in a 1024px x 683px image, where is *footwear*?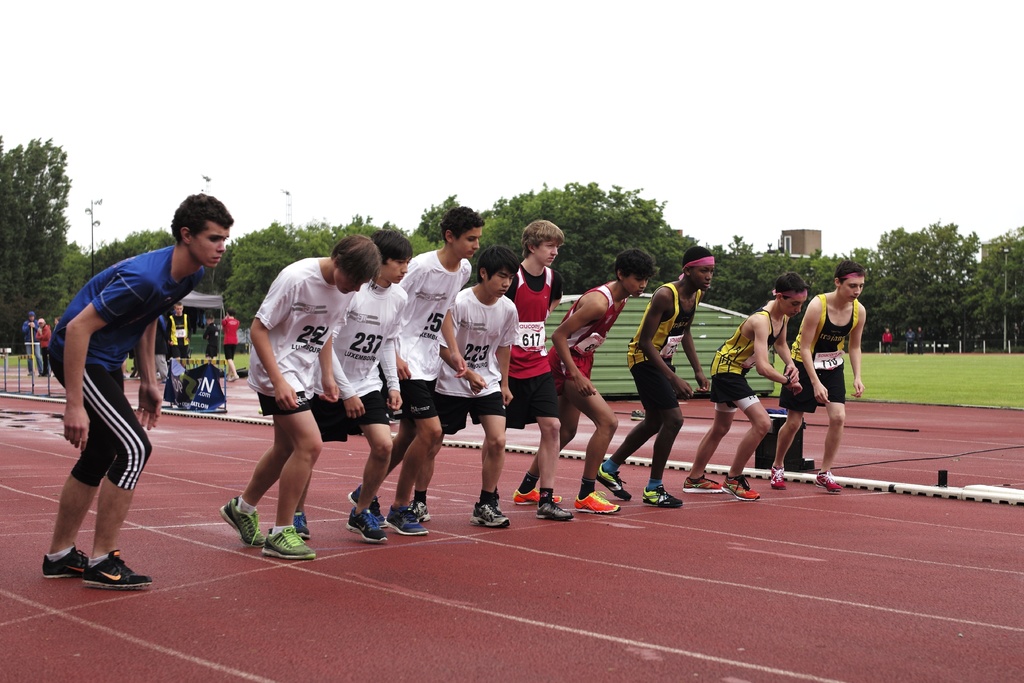
rect(213, 506, 307, 561).
